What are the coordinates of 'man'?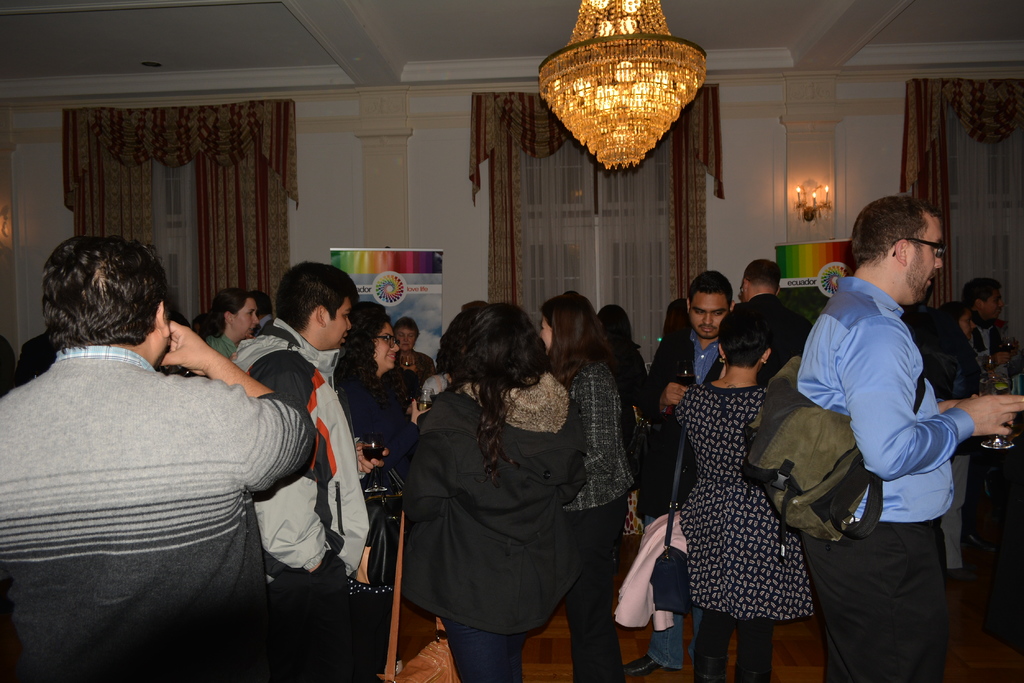
{"x1": 791, "y1": 189, "x2": 1022, "y2": 681}.
